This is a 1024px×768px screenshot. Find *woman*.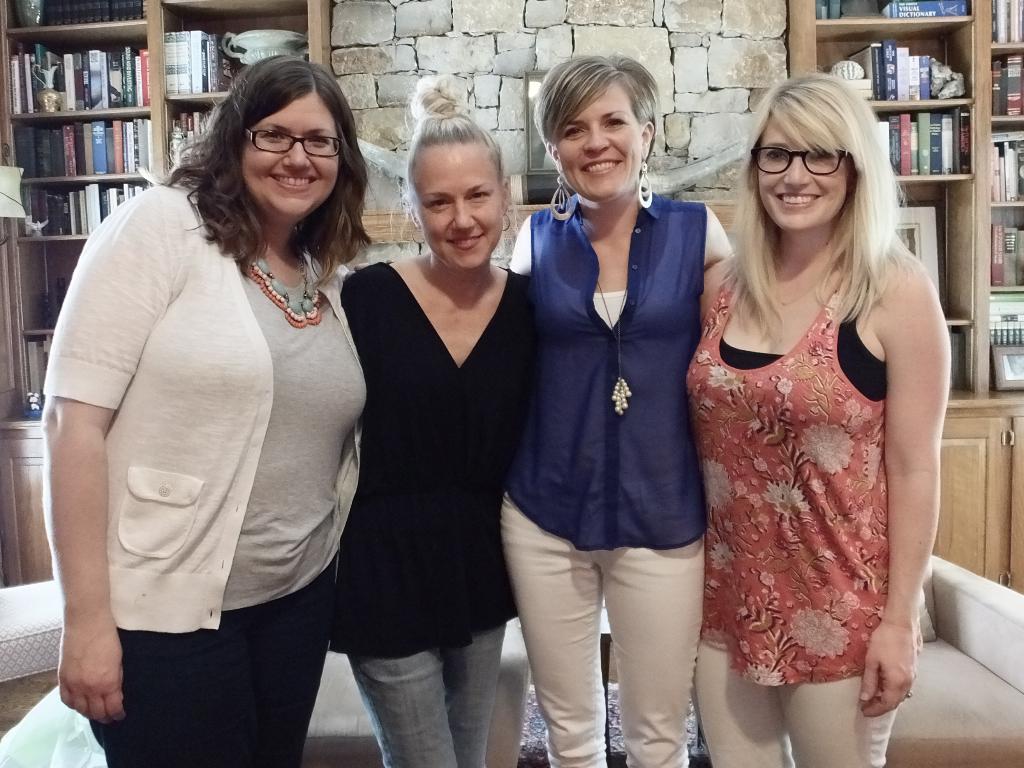
Bounding box: {"left": 688, "top": 72, "right": 957, "bottom": 767}.
